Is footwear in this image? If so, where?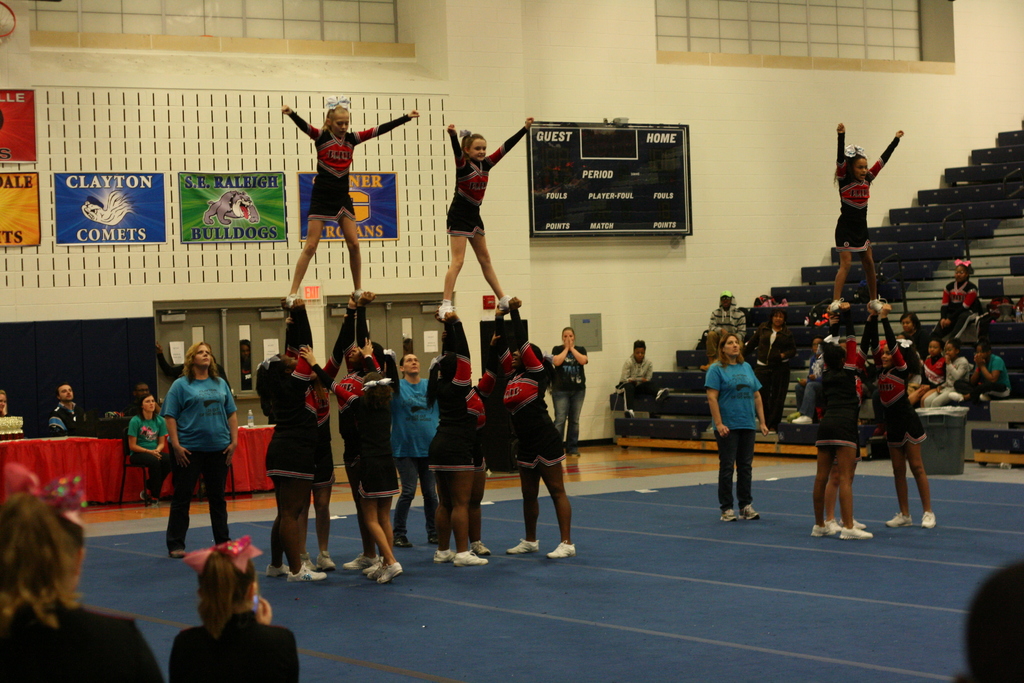
Yes, at [x1=565, y1=452, x2=580, y2=456].
